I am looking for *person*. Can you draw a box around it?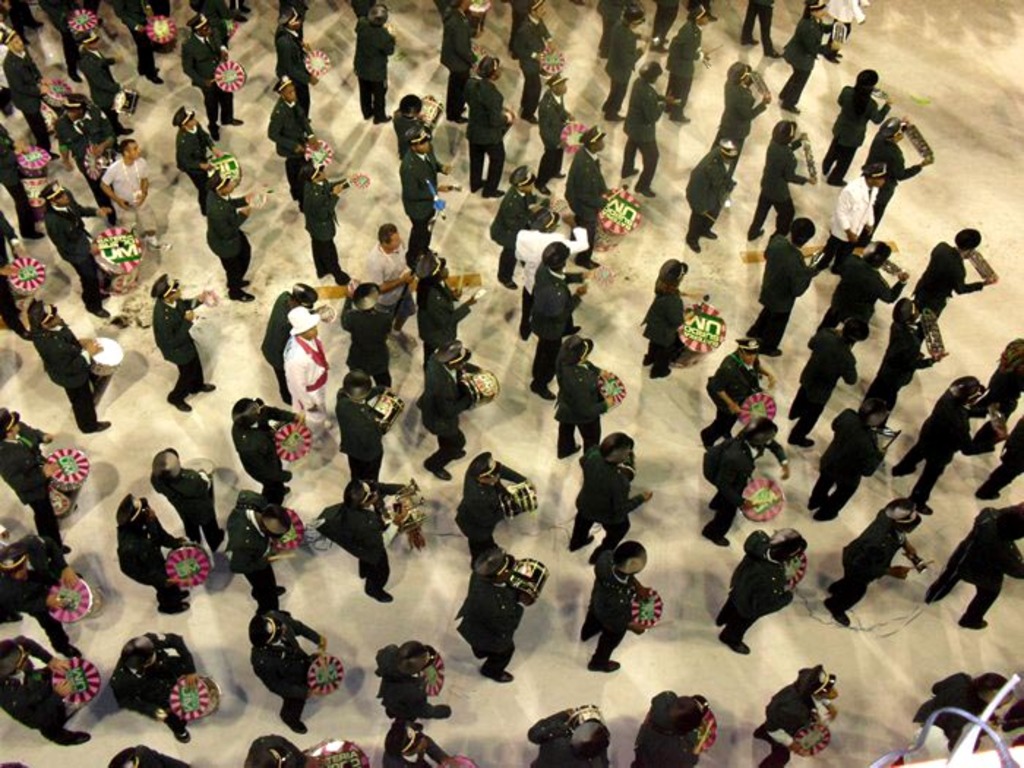
Sure, the bounding box is <box>857,291,949,415</box>.
